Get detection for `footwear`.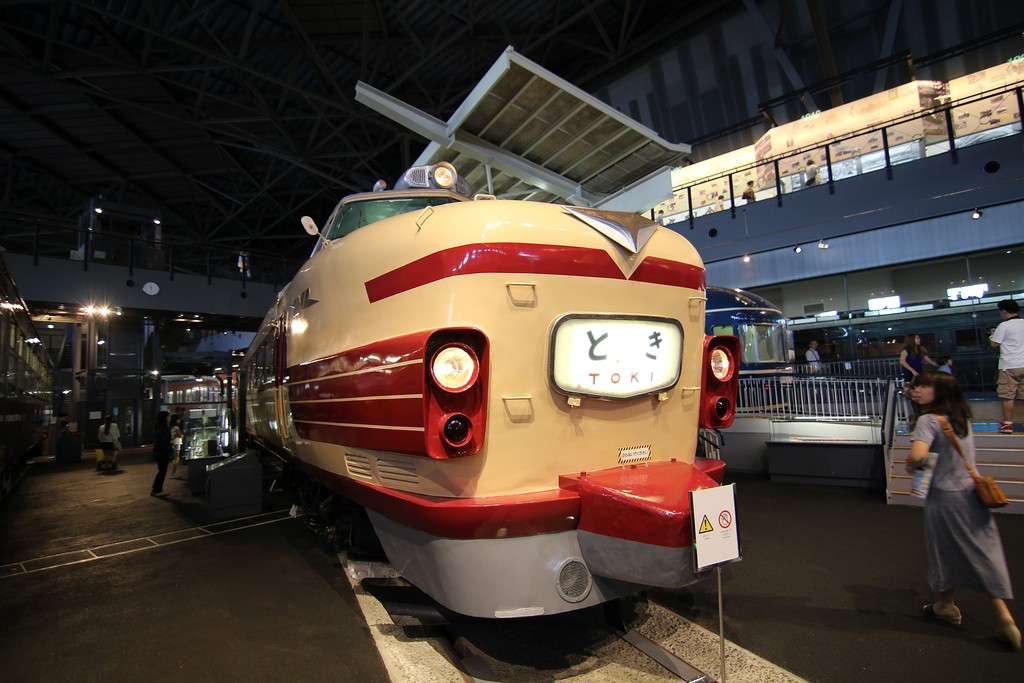
Detection: {"left": 1001, "top": 620, "right": 1023, "bottom": 657}.
